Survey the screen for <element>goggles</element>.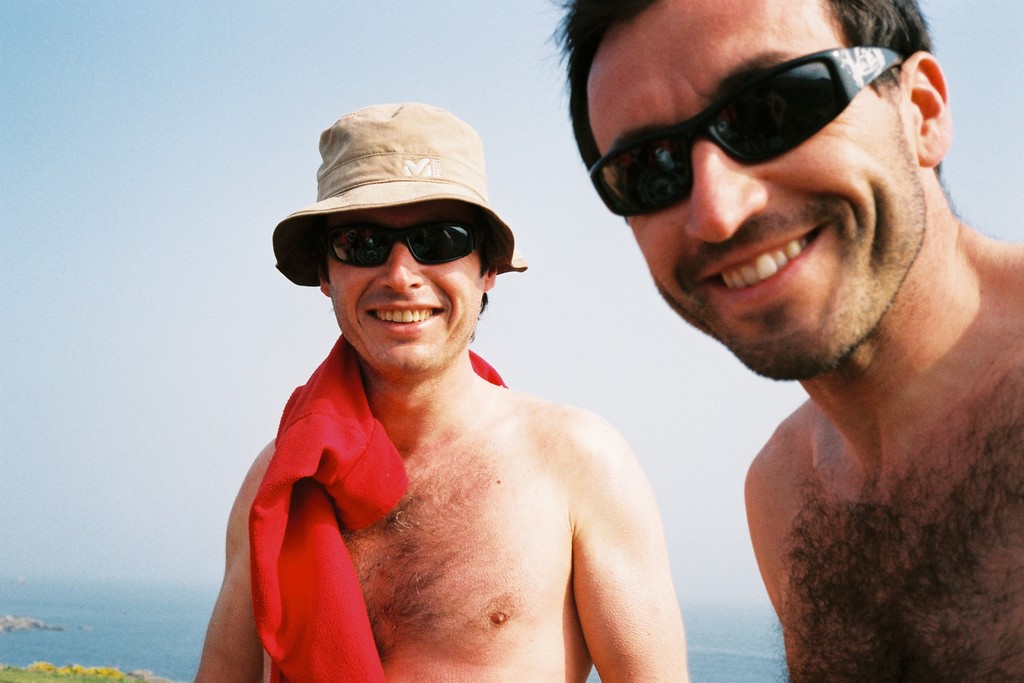
Survey found: 316 215 490 267.
